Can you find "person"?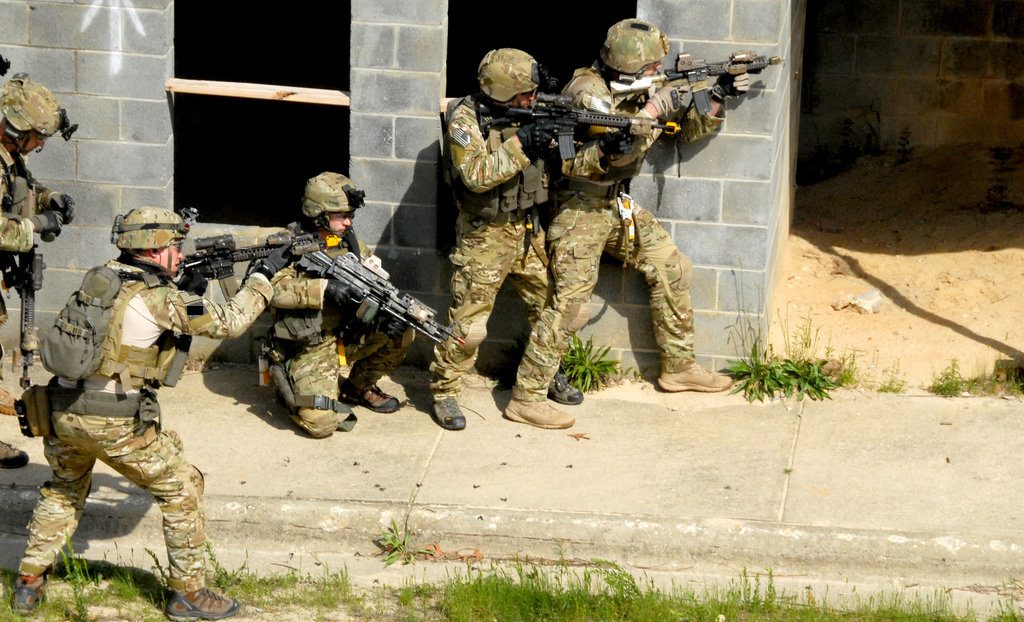
Yes, bounding box: [253,168,419,433].
